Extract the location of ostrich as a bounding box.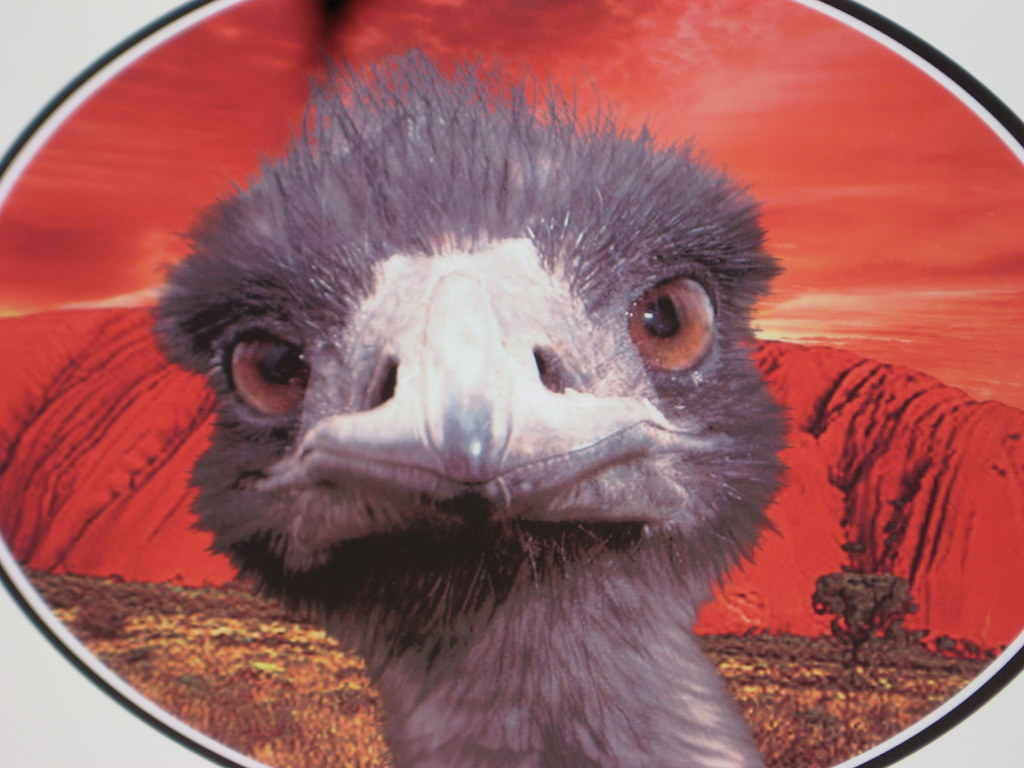
BBox(144, 77, 782, 767).
